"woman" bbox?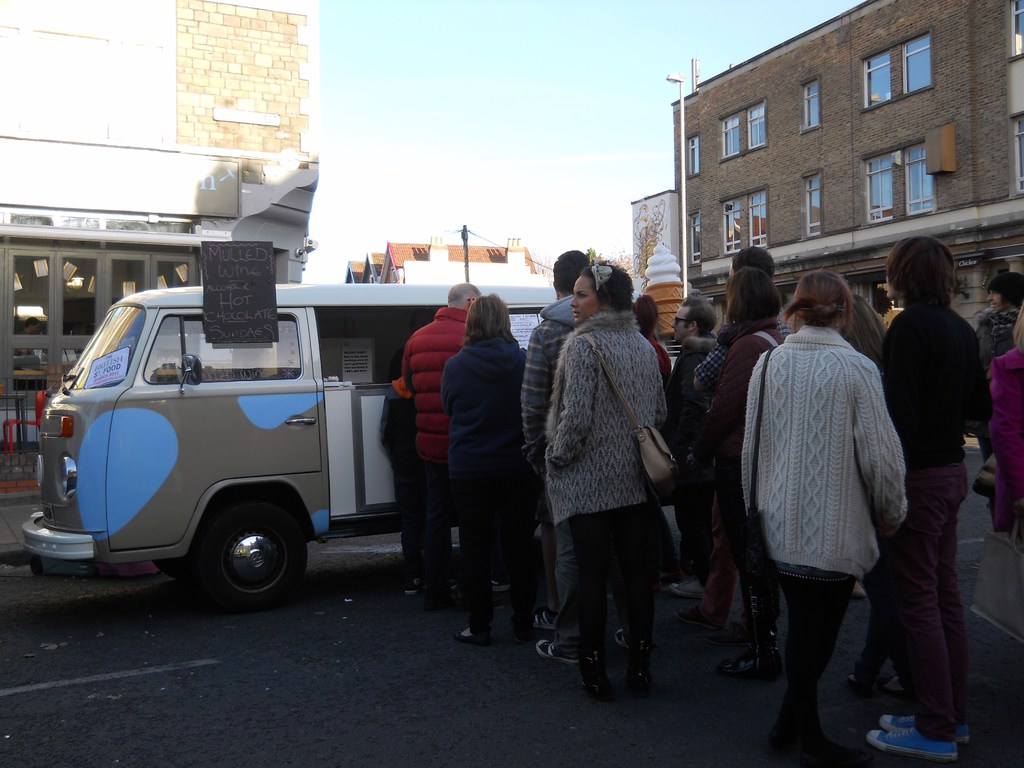
locate(438, 286, 546, 644)
